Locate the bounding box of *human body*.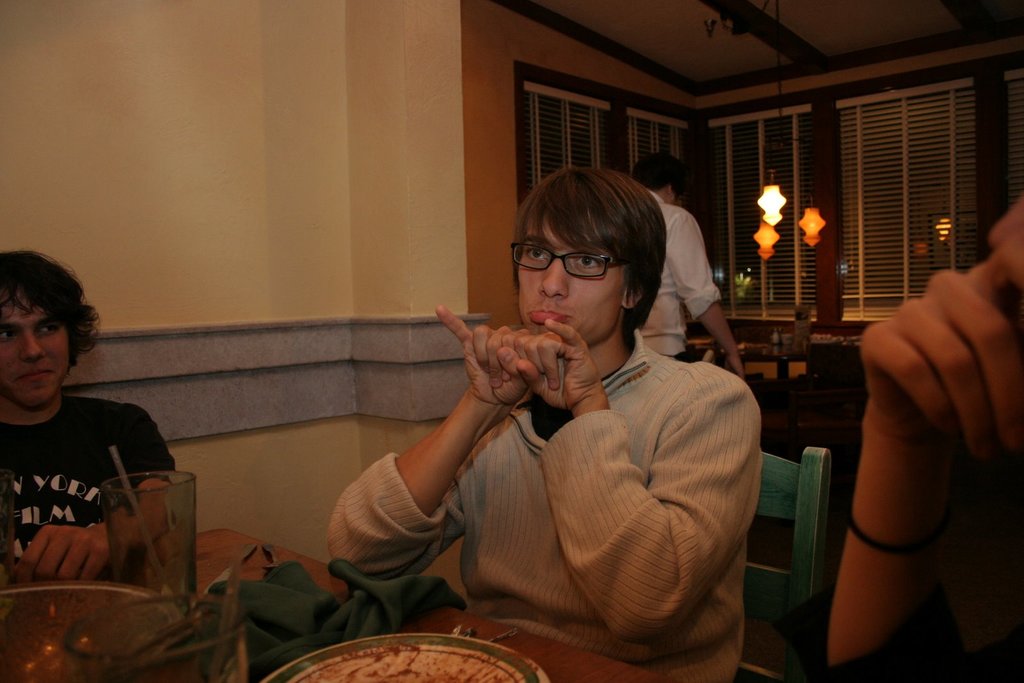
Bounding box: 334,168,763,666.
